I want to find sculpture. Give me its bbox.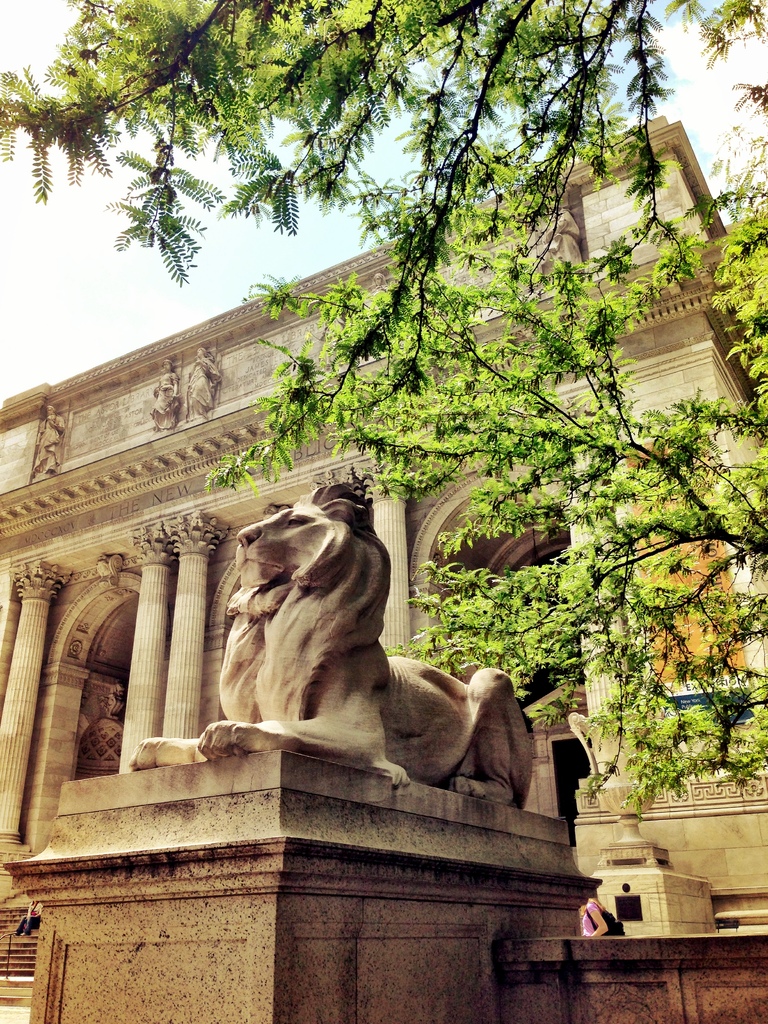
[x1=131, y1=481, x2=527, y2=790].
